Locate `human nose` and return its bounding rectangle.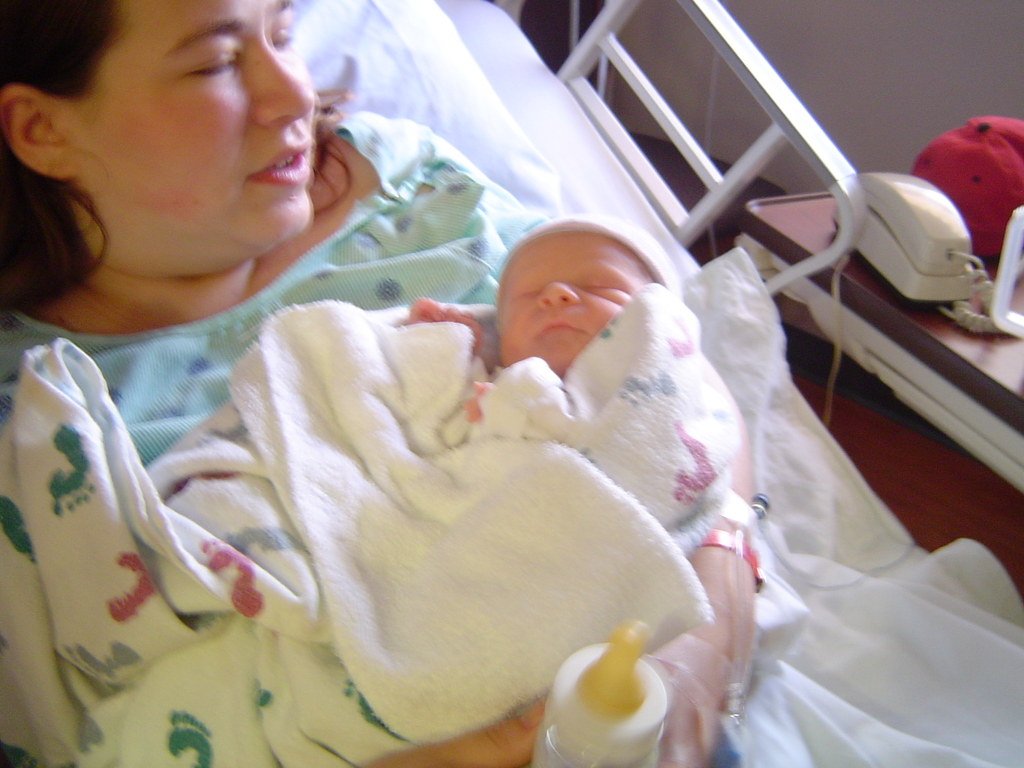
bbox=(536, 274, 573, 303).
